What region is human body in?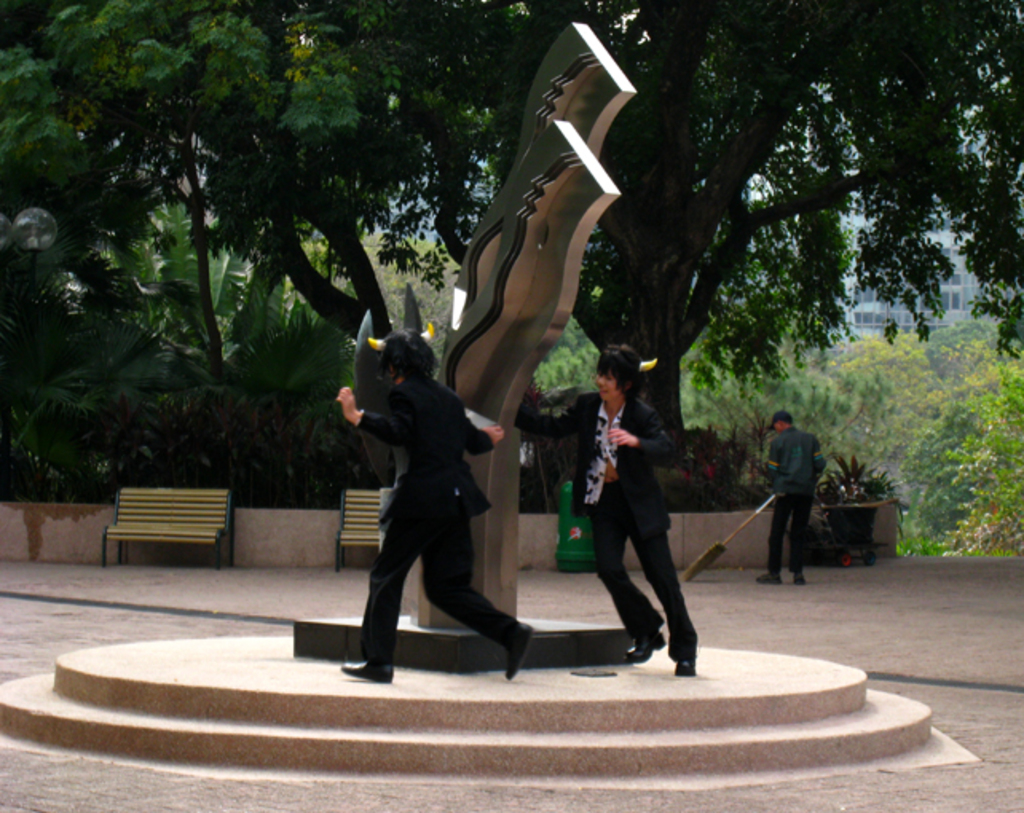
detection(751, 413, 828, 585).
